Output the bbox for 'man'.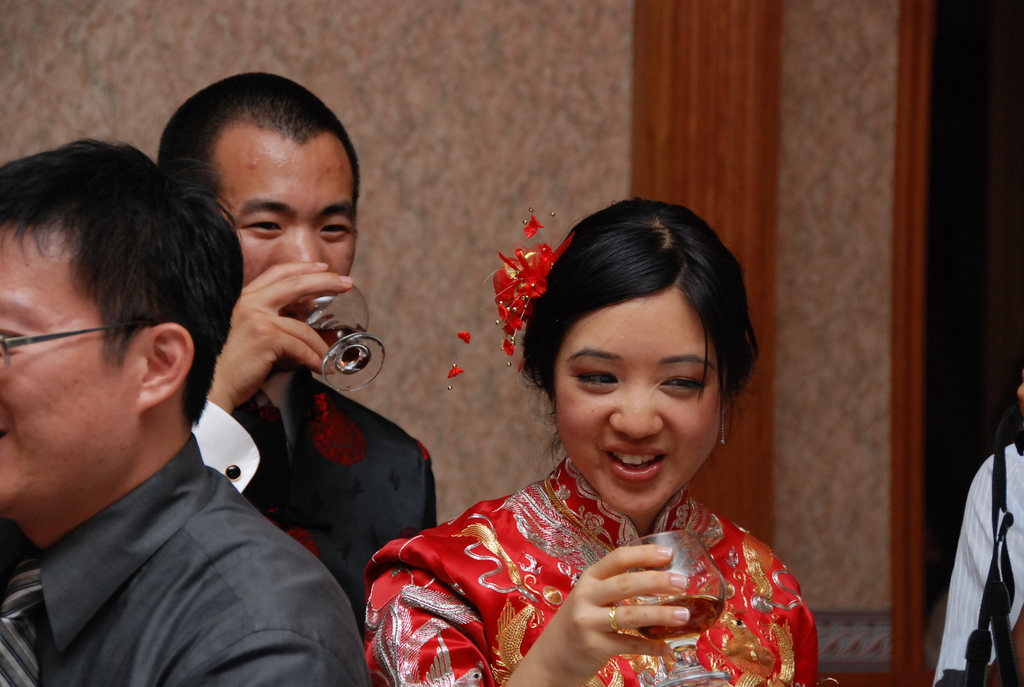
0/138/378/686.
